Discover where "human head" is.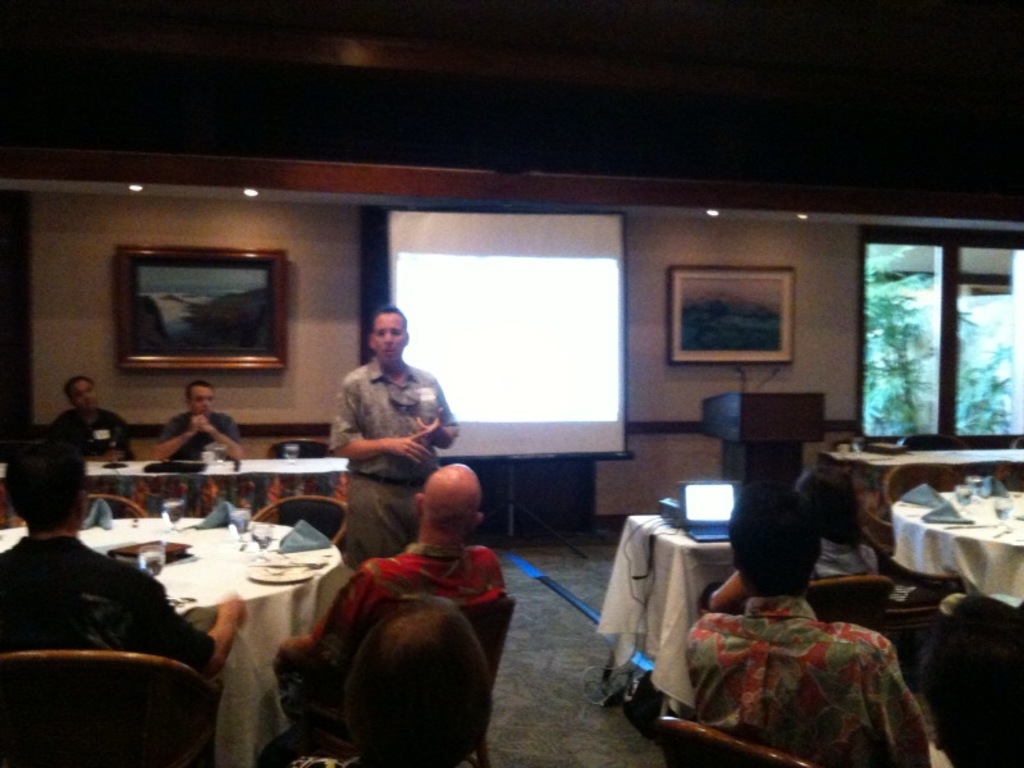
Discovered at bbox(179, 379, 216, 417).
